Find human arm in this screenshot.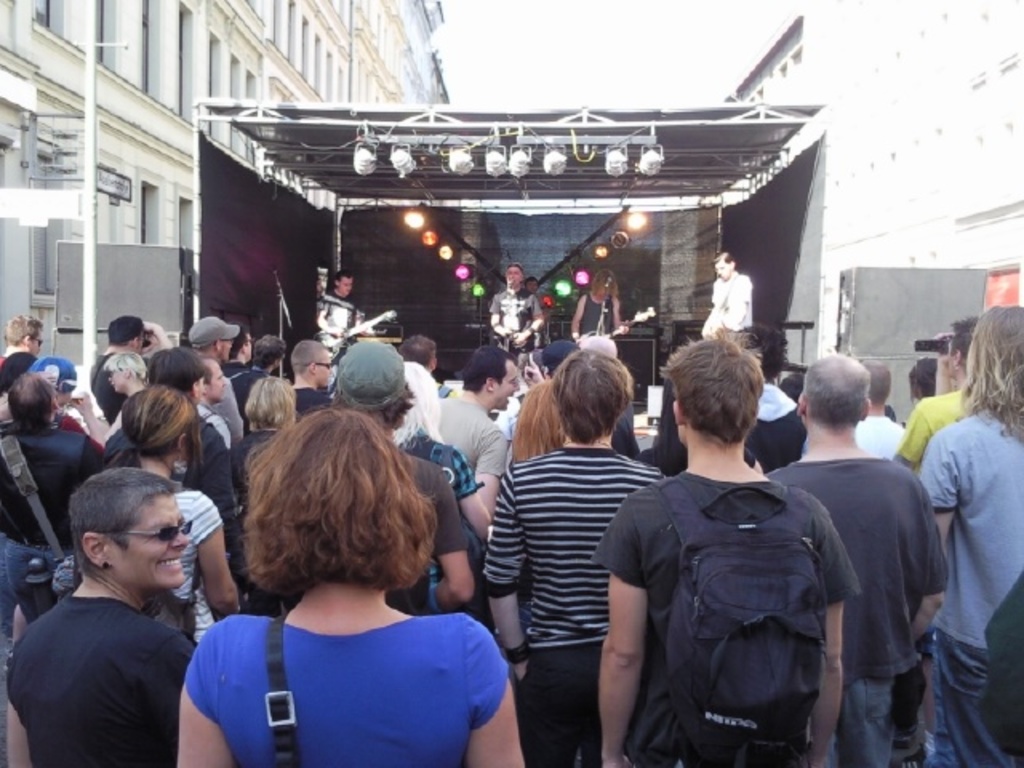
The bounding box for human arm is x1=568 y1=293 x2=586 y2=342.
